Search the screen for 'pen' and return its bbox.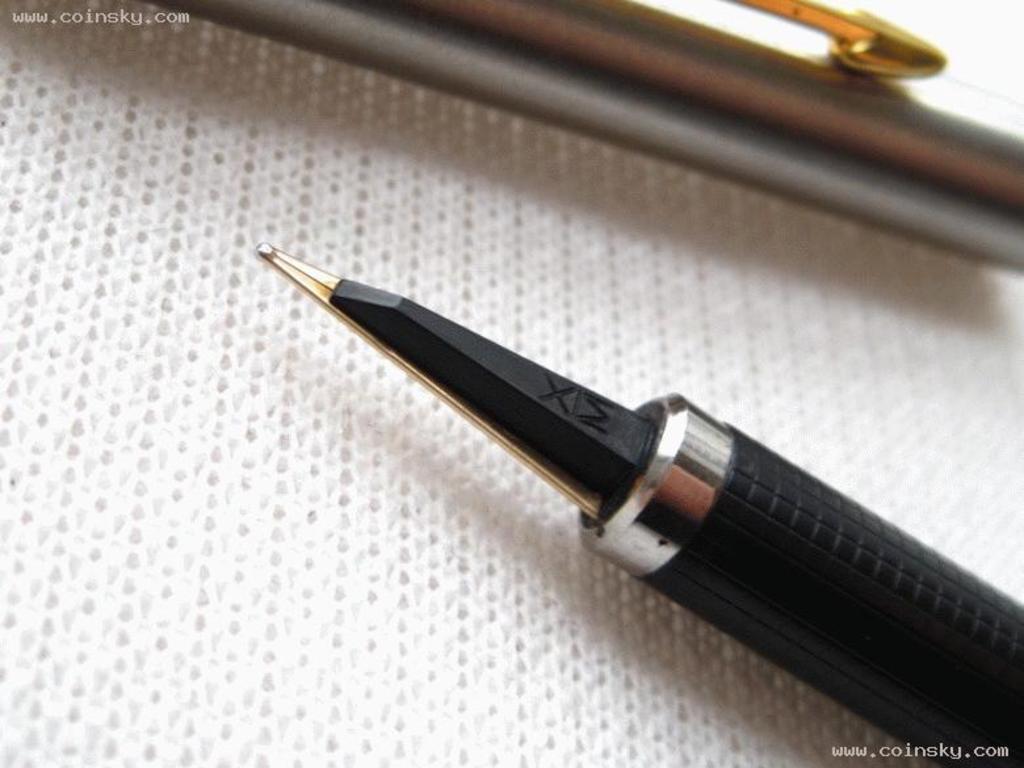
Found: <region>249, 247, 1023, 767</region>.
